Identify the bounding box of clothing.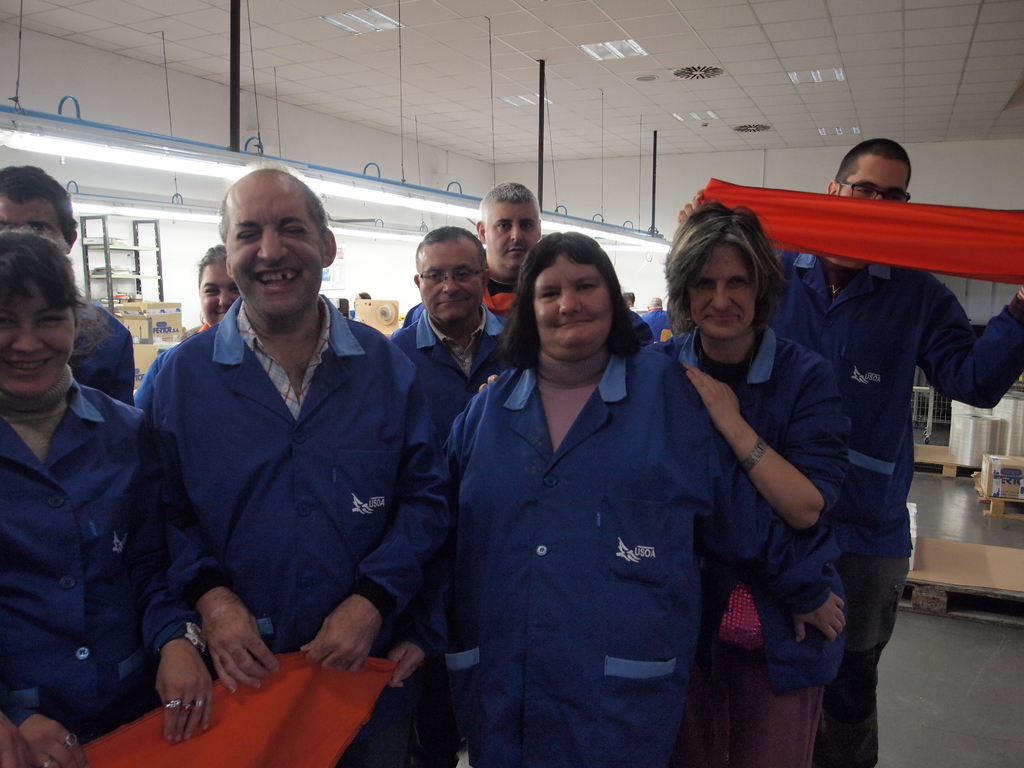
(x1=653, y1=316, x2=851, y2=767).
